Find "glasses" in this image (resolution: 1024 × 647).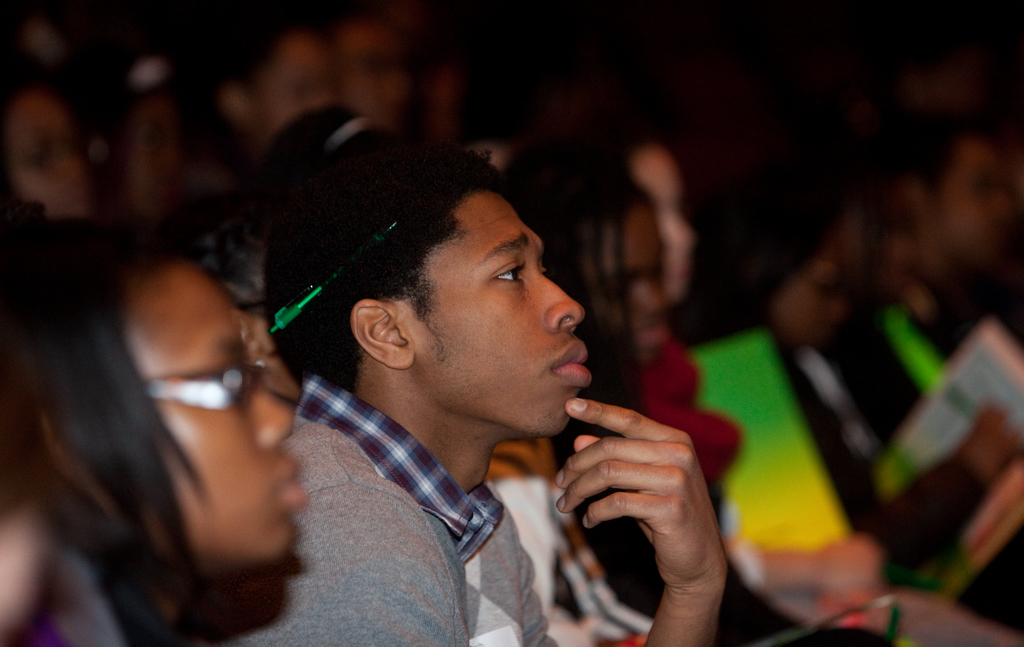
crop(146, 359, 265, 413).
